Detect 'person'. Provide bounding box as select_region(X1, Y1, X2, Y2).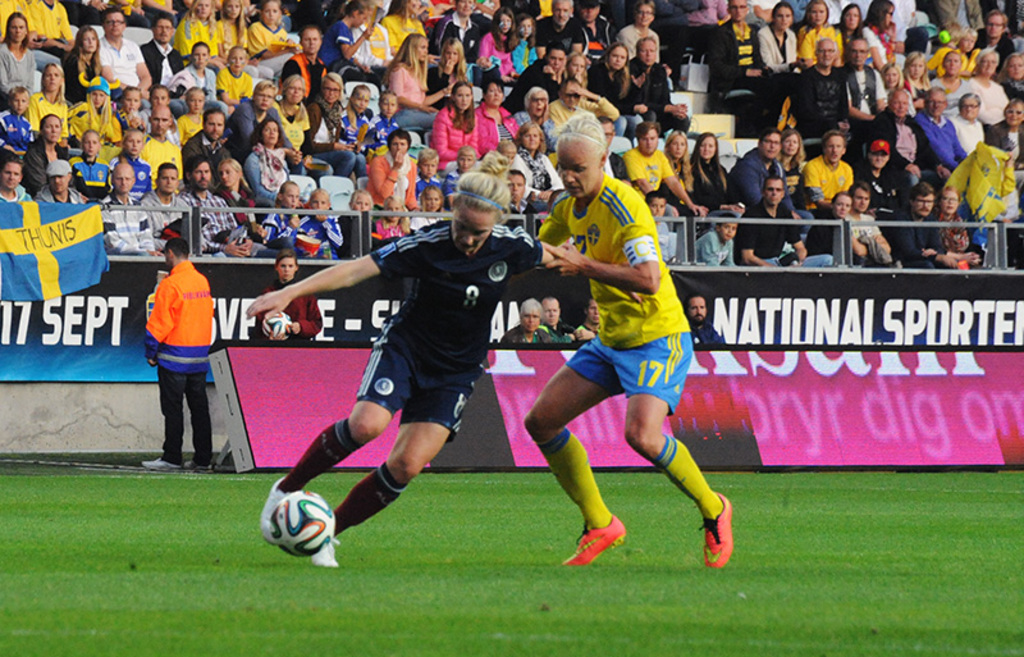
select_region(214, 41, 287, 105).
